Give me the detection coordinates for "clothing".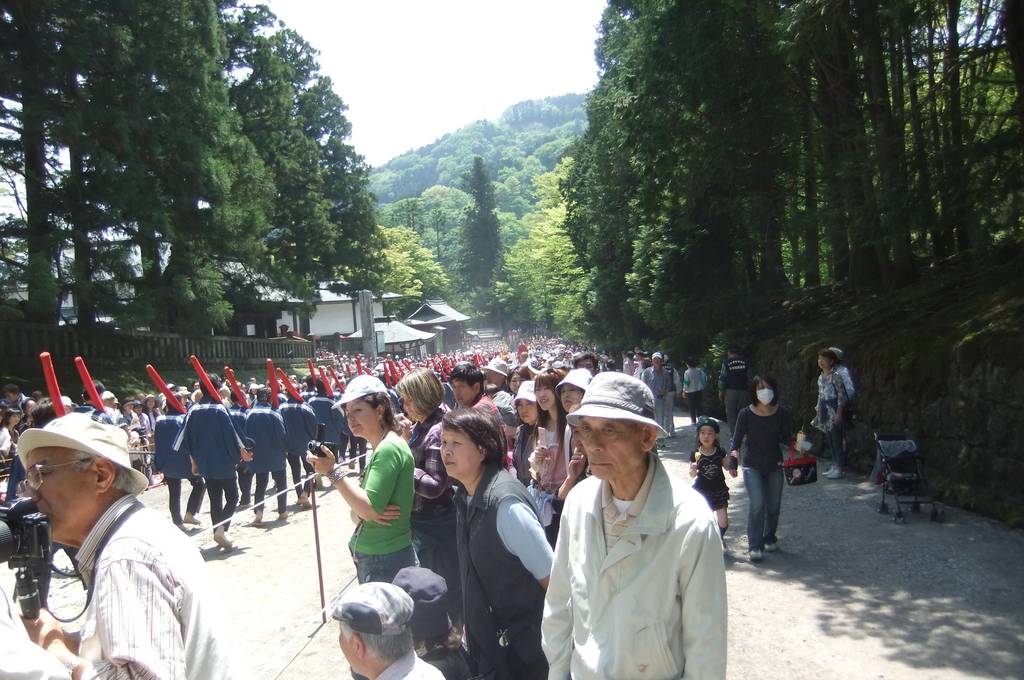
<bbox>811, 363, 850, 470</bbox>.
